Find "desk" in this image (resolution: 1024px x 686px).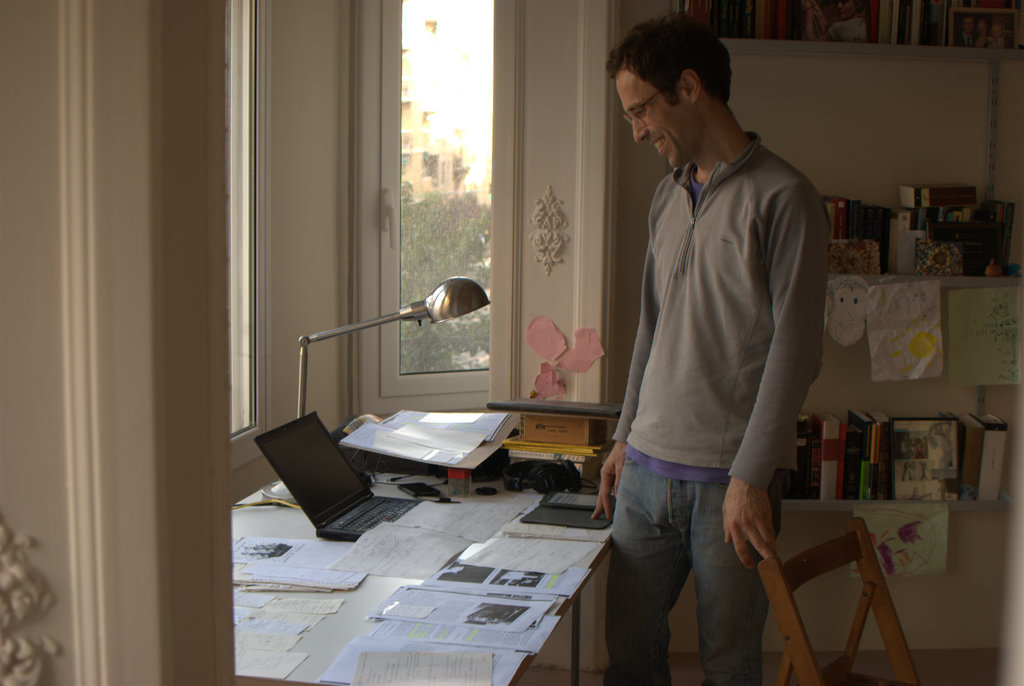
locate(232, 429, 633, 685).
